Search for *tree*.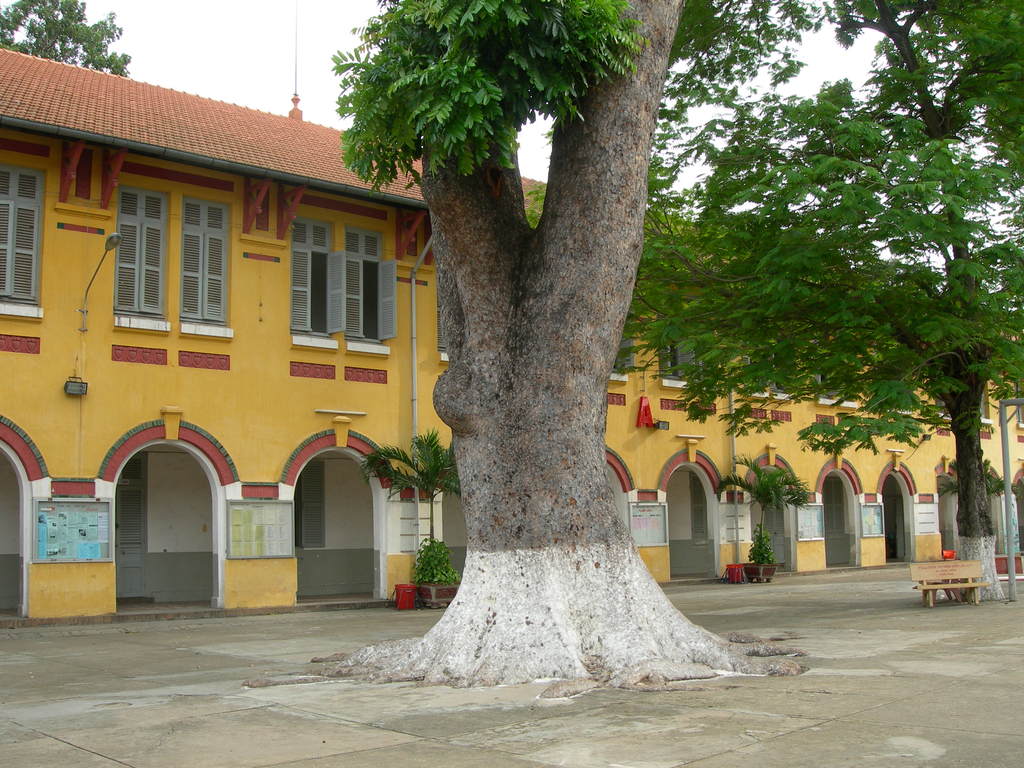
Found at pyautogui.locateOnScreen(364, 430, 468, 588).
